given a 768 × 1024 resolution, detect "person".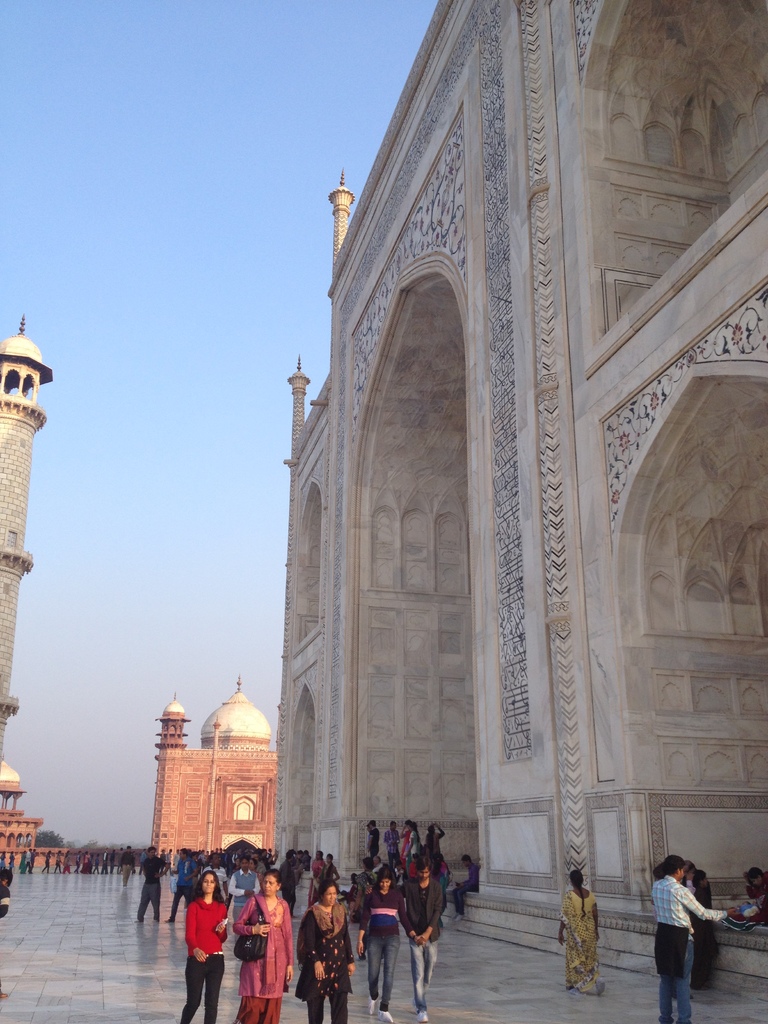
<box>40,849,50,873</box>.
